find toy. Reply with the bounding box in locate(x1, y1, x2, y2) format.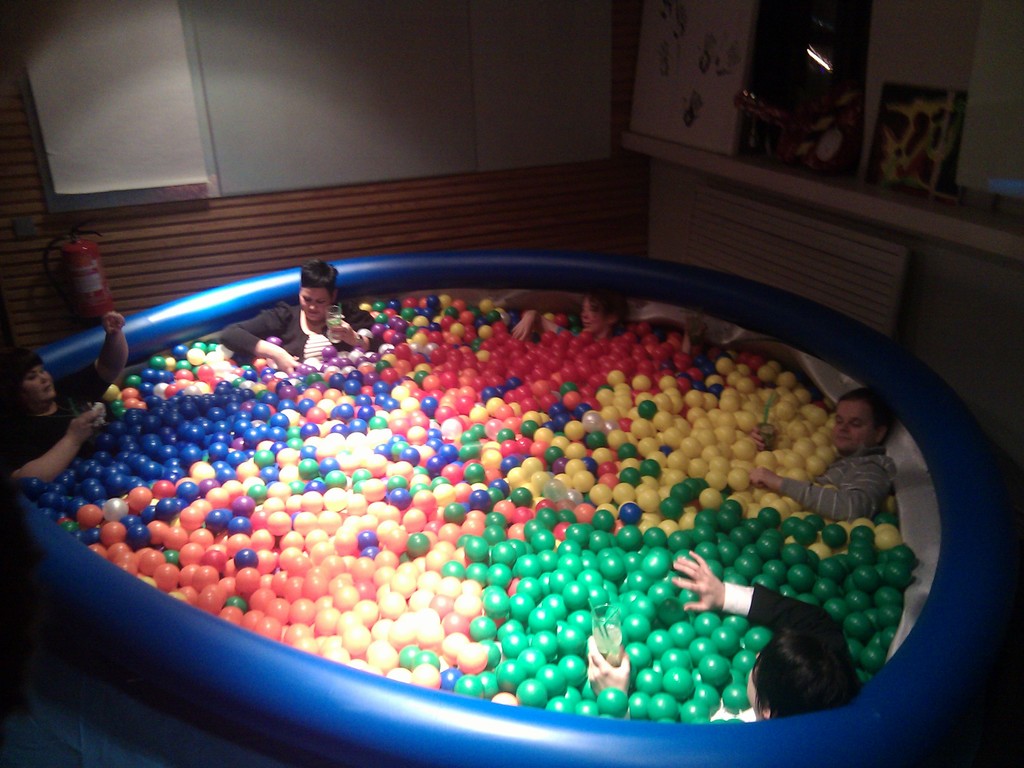
locate(551, 684, 580, 701).
